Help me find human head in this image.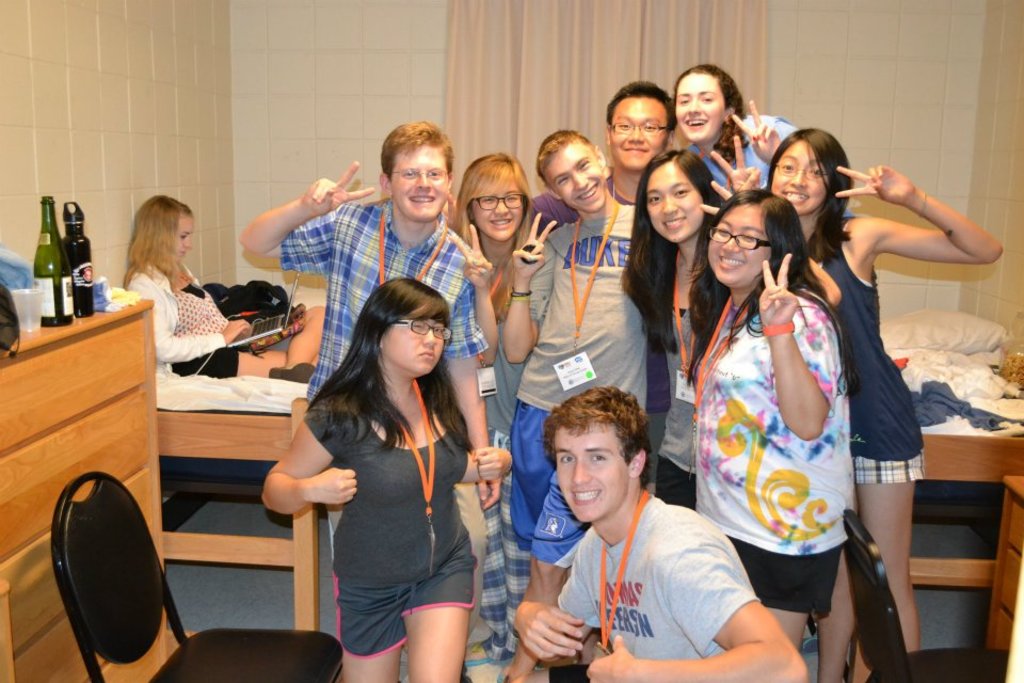
Found it: <region>764, 128, 847, 215</region>.
